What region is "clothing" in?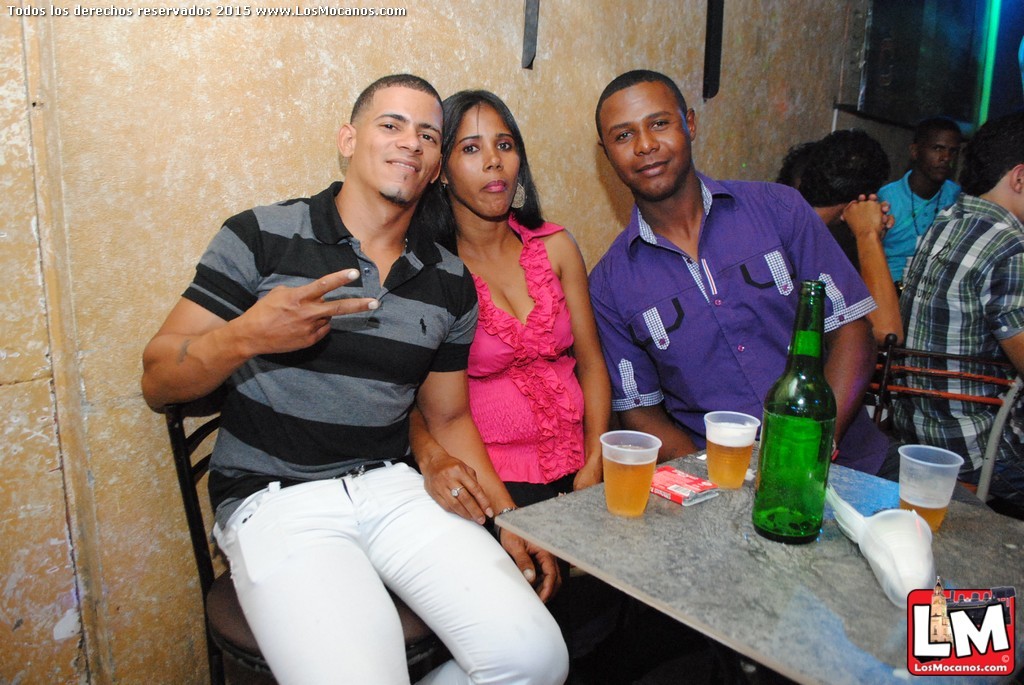
(x1=182, y1=178, x2=571, y2=684).
